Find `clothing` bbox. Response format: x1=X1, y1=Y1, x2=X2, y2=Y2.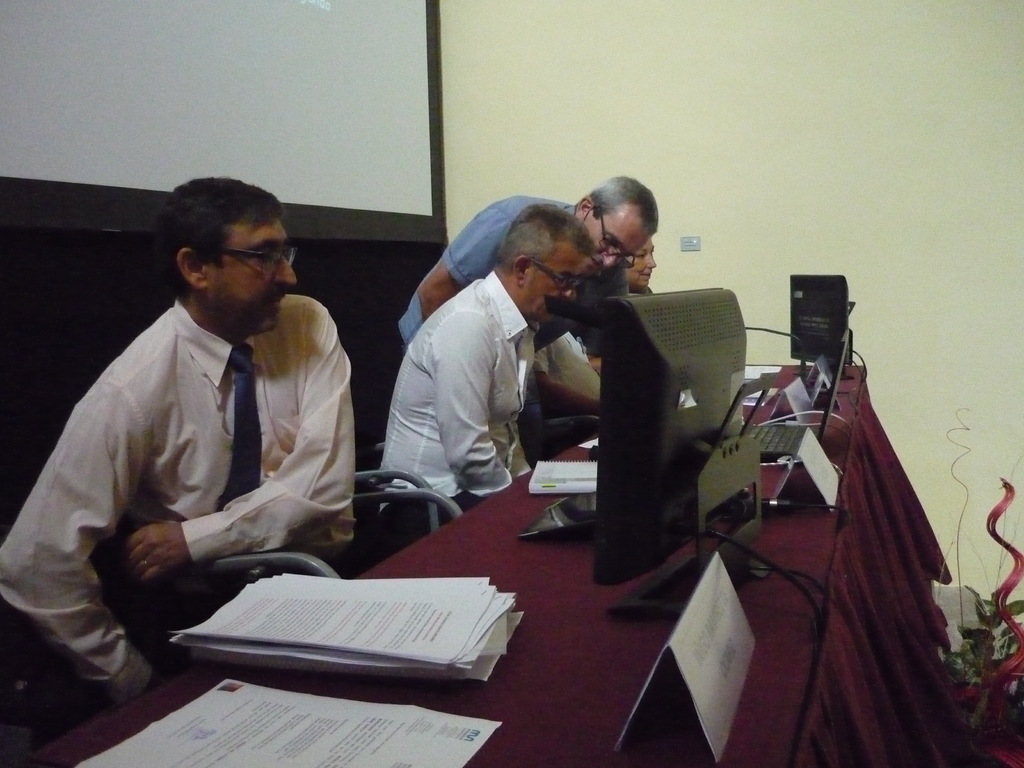
x1=534, y1=331, x2=606, y2=413.
